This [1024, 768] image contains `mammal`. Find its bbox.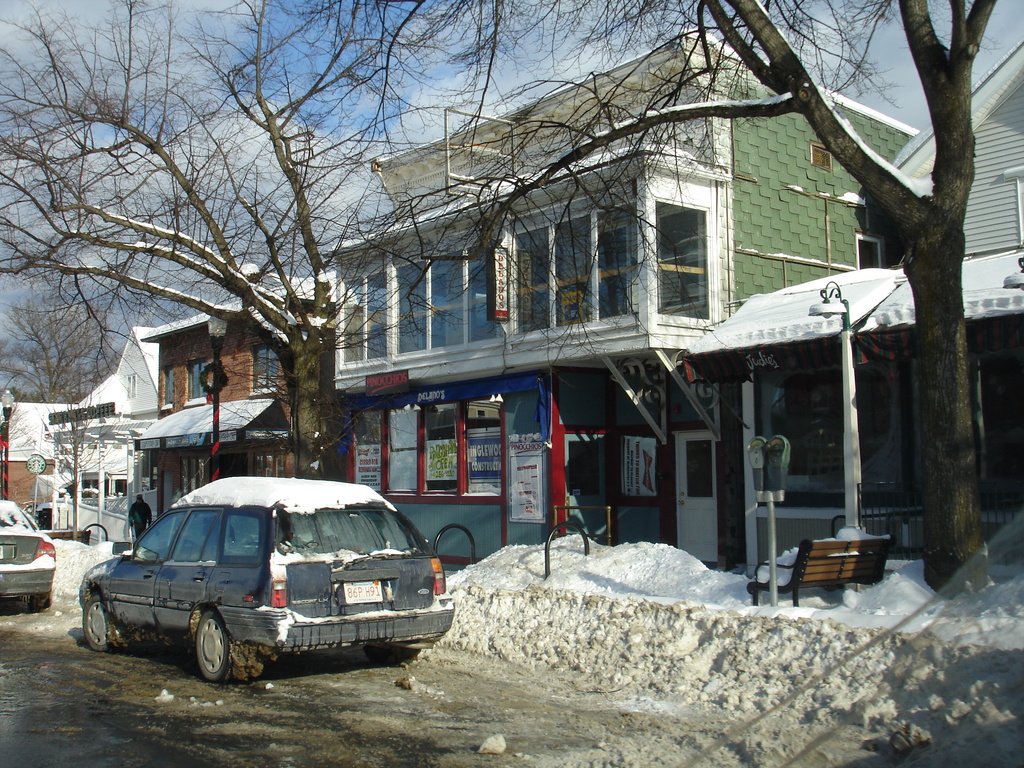
126,495,151,540.
